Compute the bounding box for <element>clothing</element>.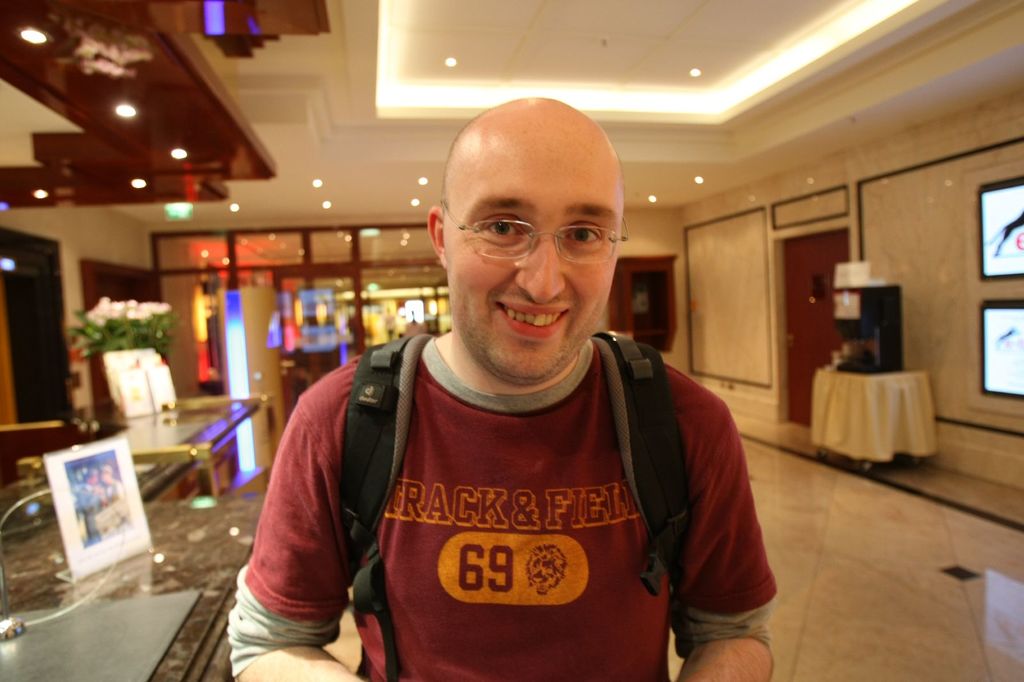
(289,315,765,678).
